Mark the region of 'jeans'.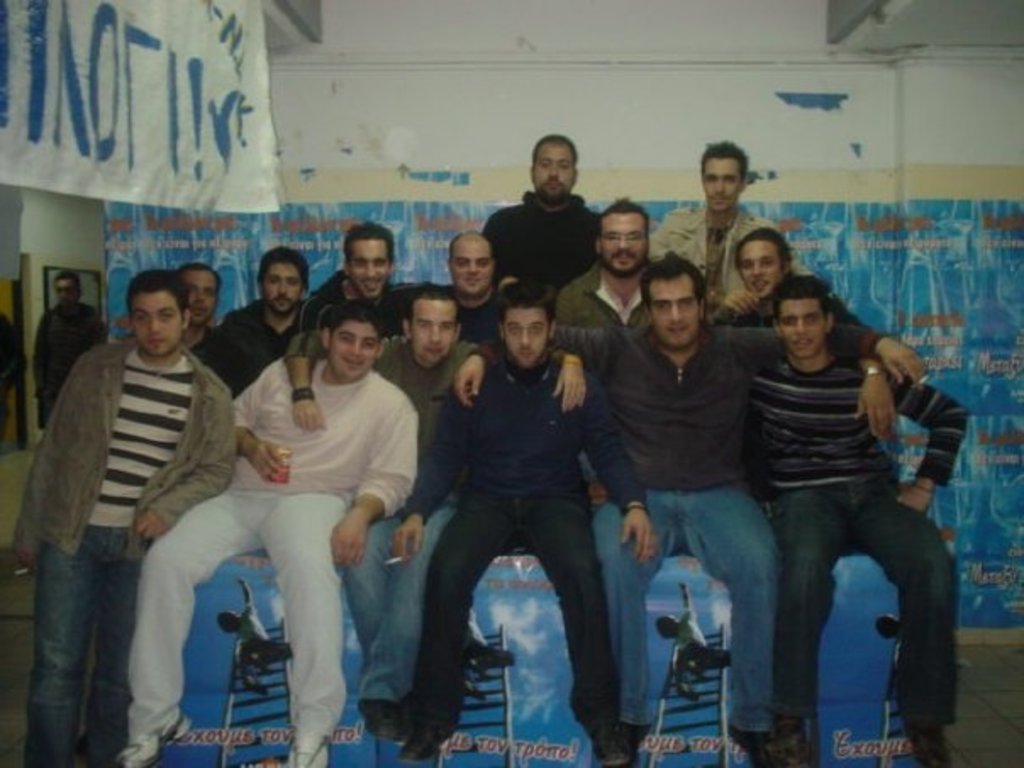
Region: detection(32, 524, 142, 766).
